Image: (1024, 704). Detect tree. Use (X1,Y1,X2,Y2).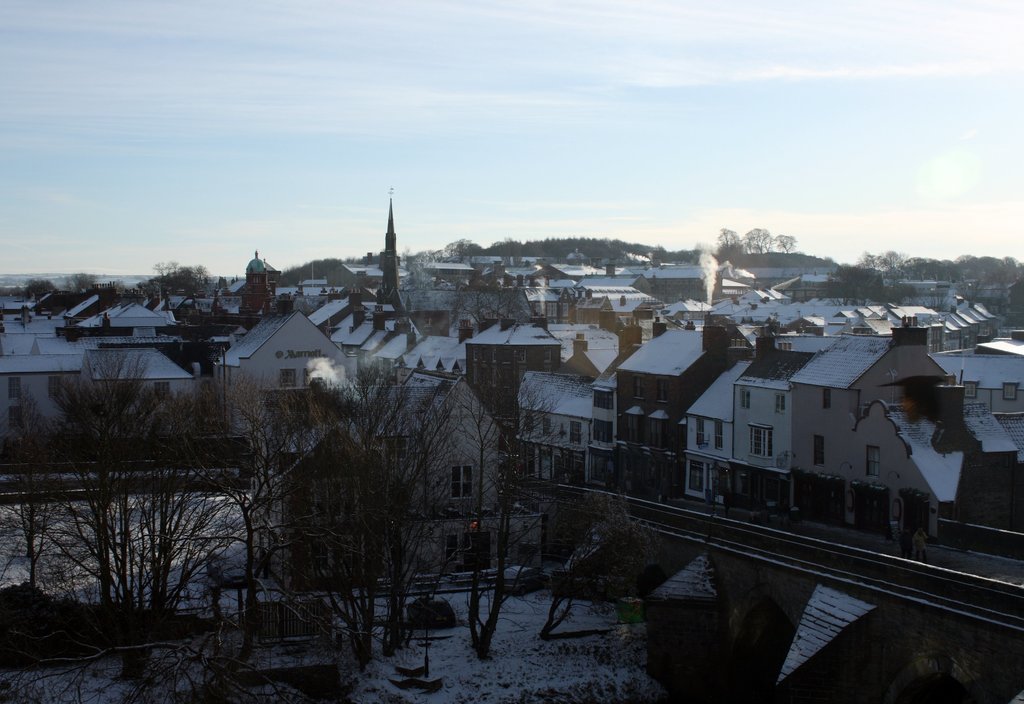
(21,280,58,296).
